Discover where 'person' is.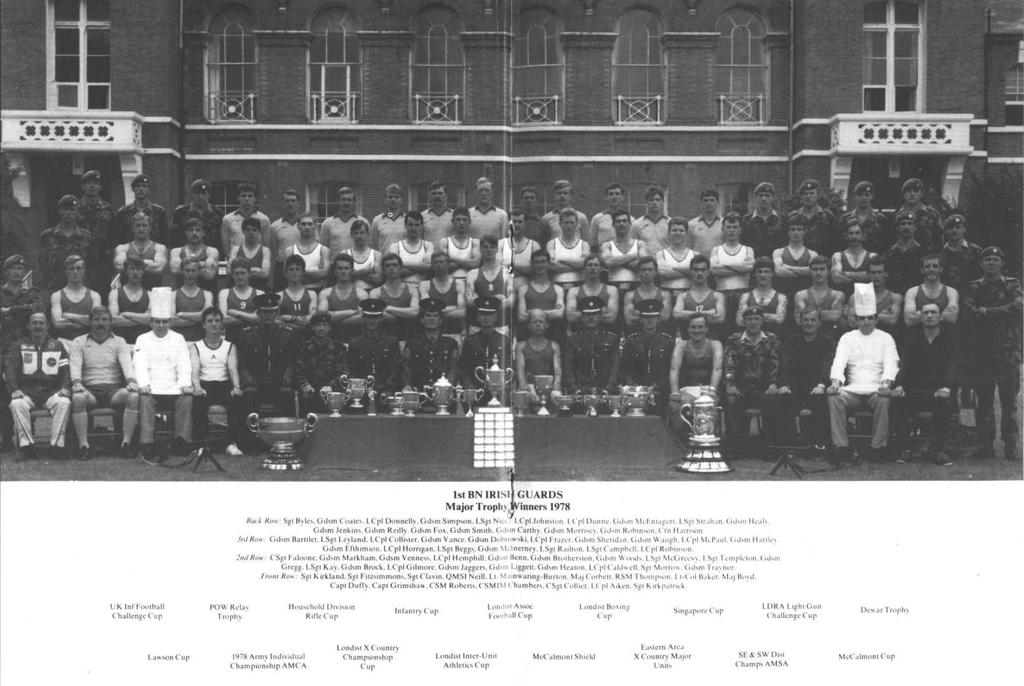
Discovered at <bbox>824, 280, 907, 465</bbox>.
